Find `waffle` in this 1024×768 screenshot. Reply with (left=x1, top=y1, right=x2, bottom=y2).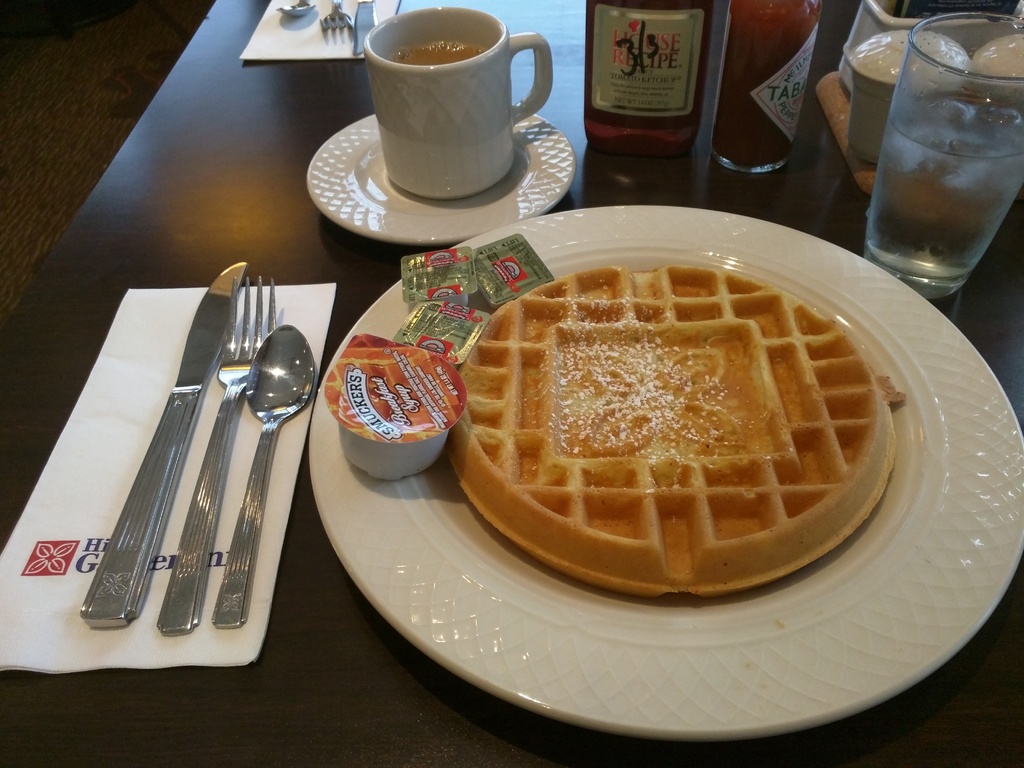
(left=445, top=266, right=908, bottom=600).
